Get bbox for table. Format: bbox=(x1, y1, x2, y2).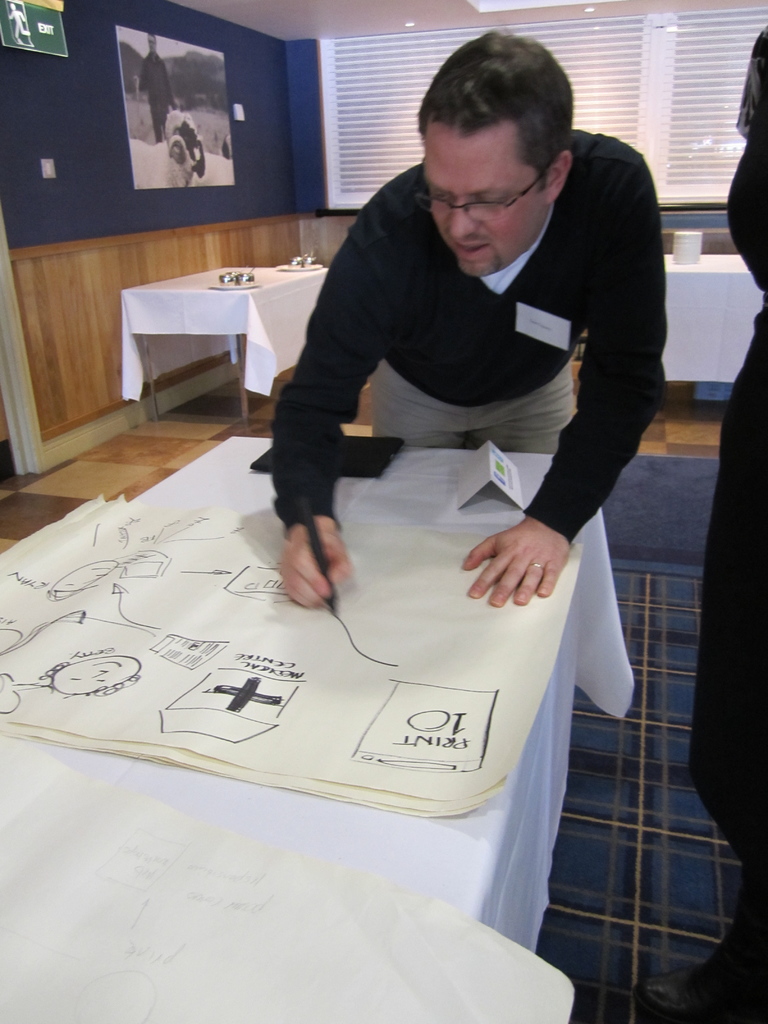
bbox=(660, 253, 765, 384).
